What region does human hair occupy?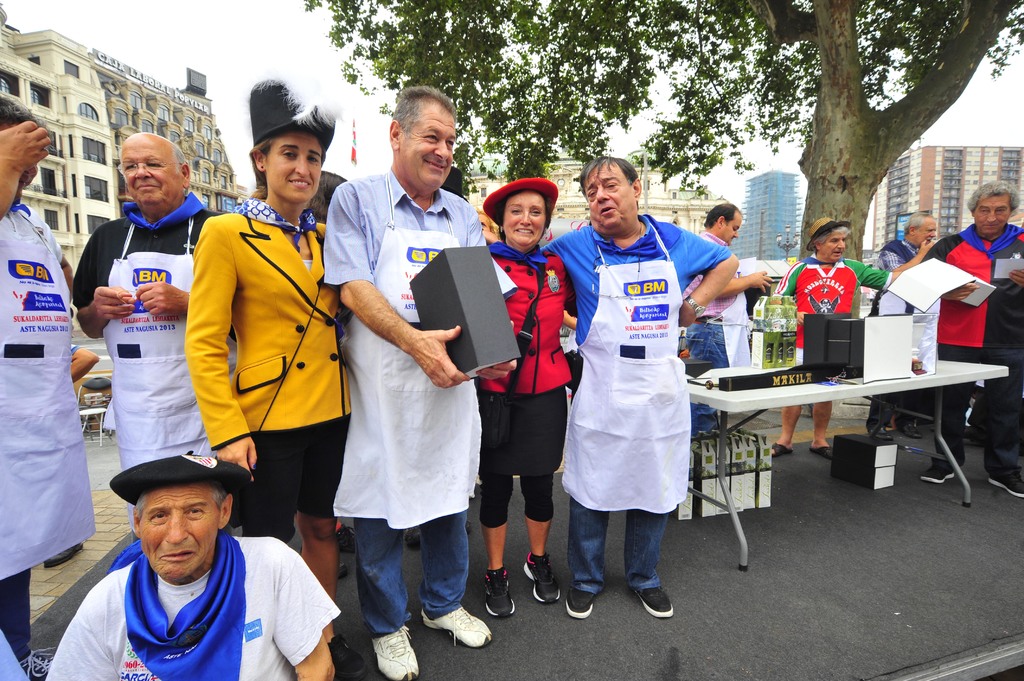
bbox=[472, 204, 499, 234].
